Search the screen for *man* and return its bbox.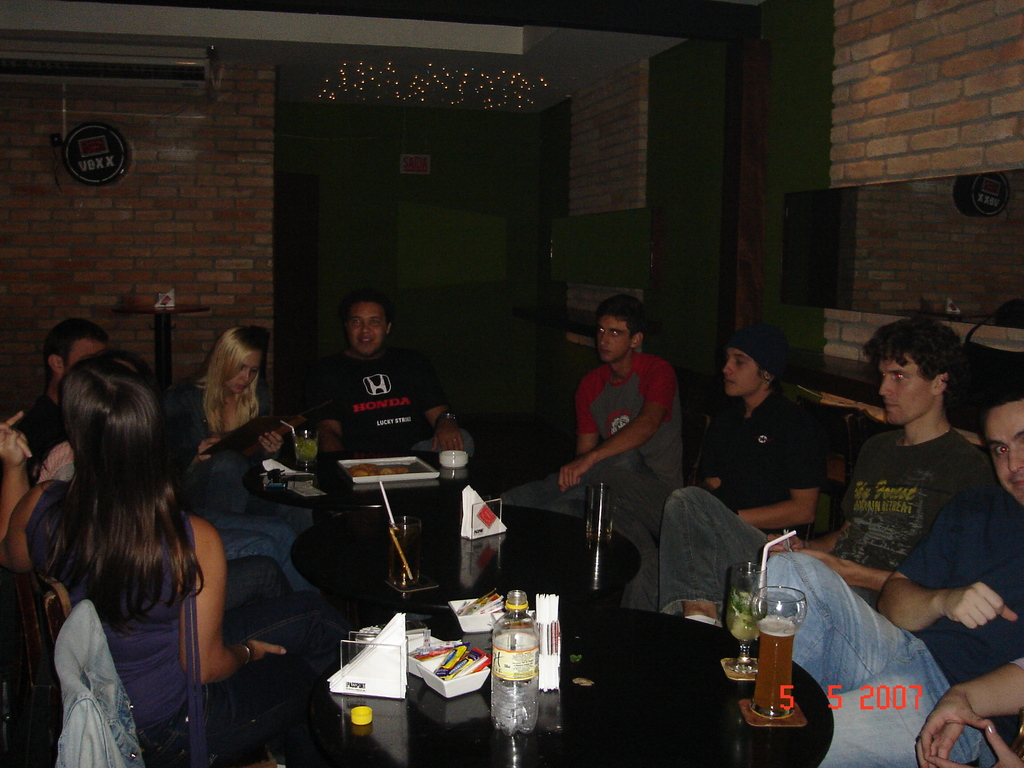
Found: 298, 295, 469, 477.
